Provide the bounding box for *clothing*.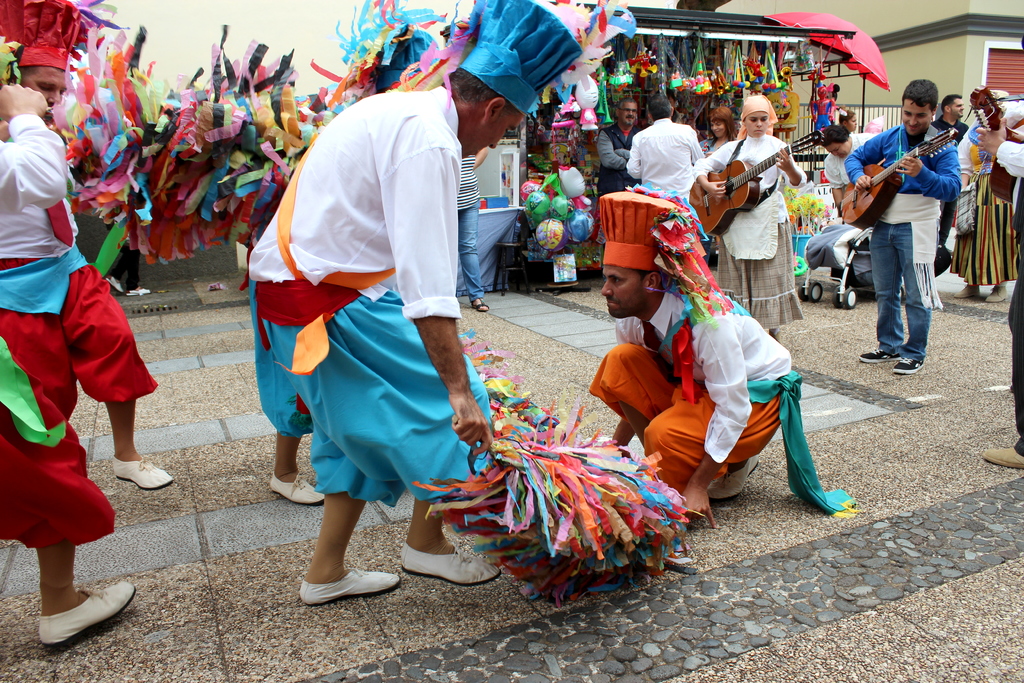
locate(0, 113, 117, 548).
